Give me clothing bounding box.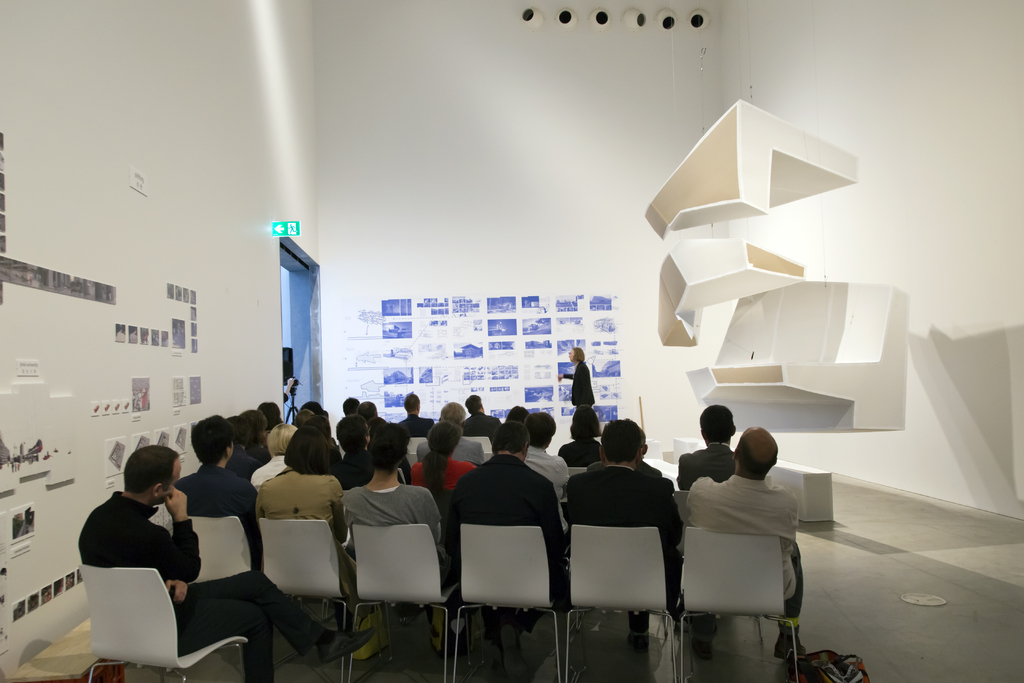
BBox(515, 438, 564, 471).
